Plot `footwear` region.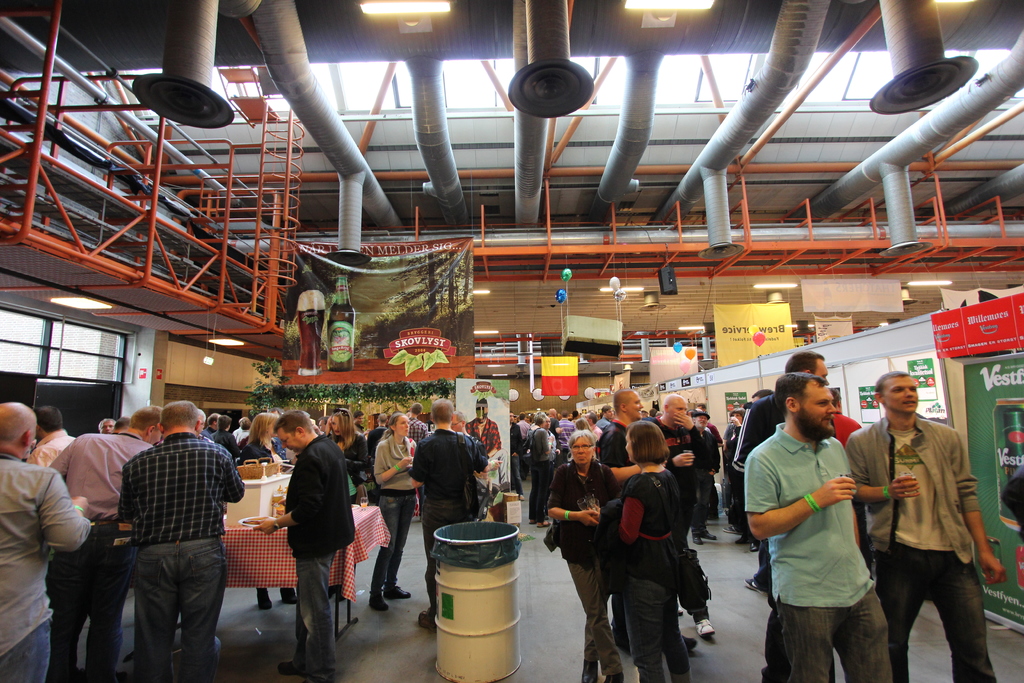
Plotted at 702,532,717,539.
